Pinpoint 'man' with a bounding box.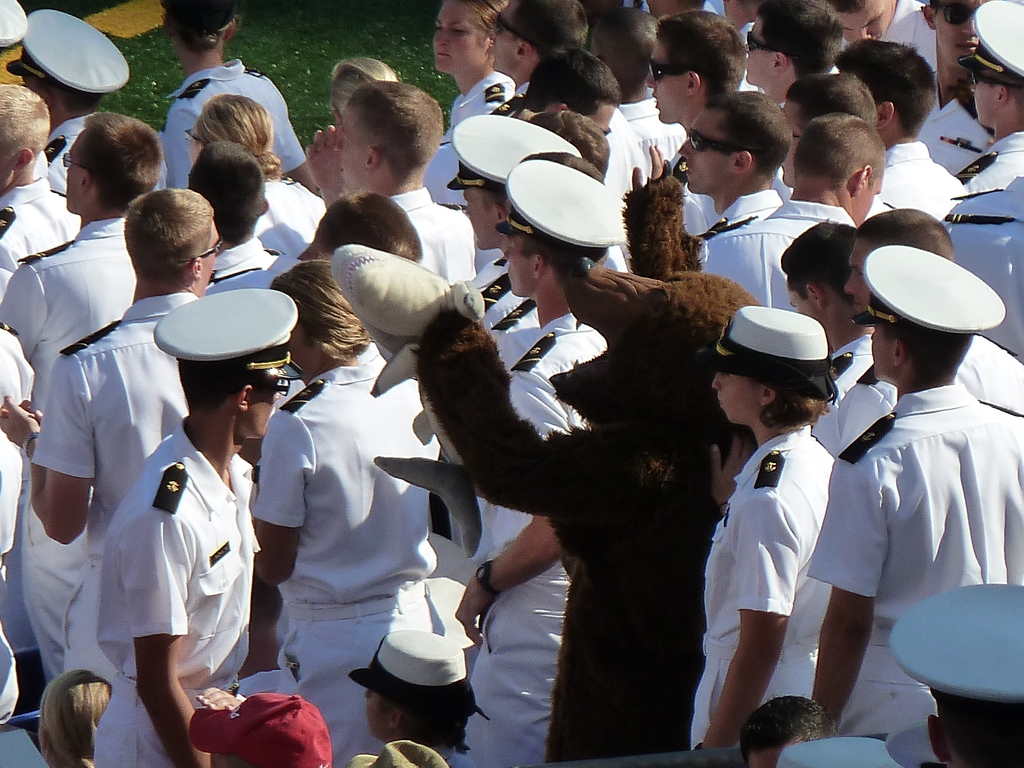
rect(642, 8, 749, 243).
